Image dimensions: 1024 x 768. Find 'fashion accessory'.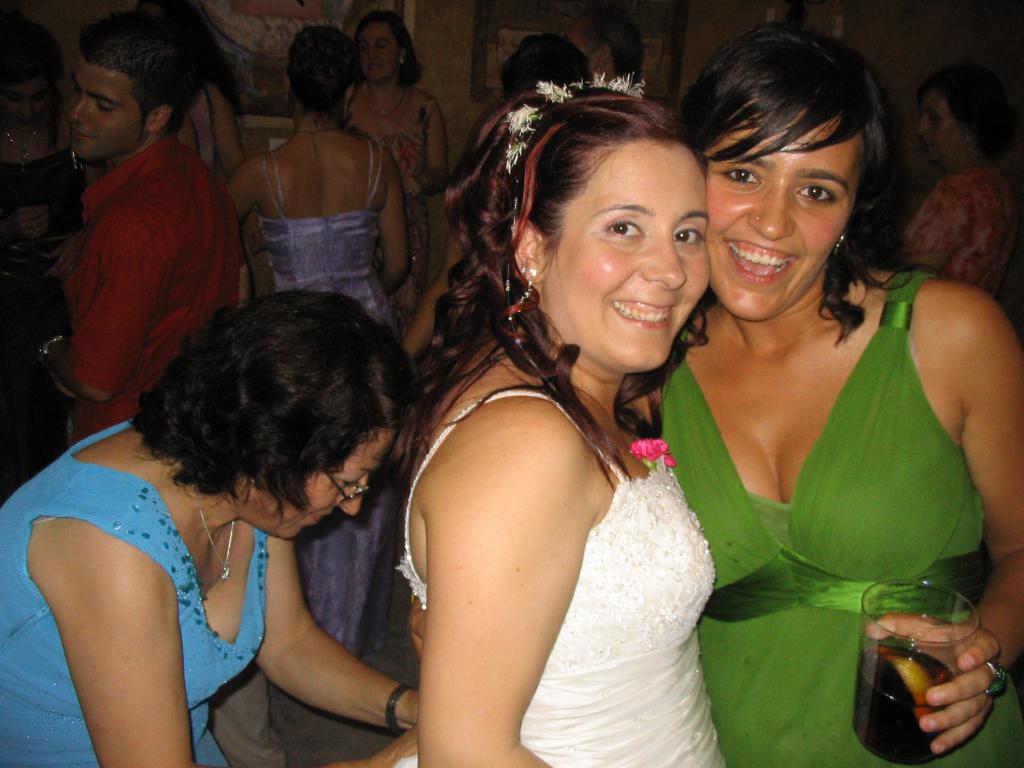
pyautogui.locateOnScreen(36, 327, 64, 359).
